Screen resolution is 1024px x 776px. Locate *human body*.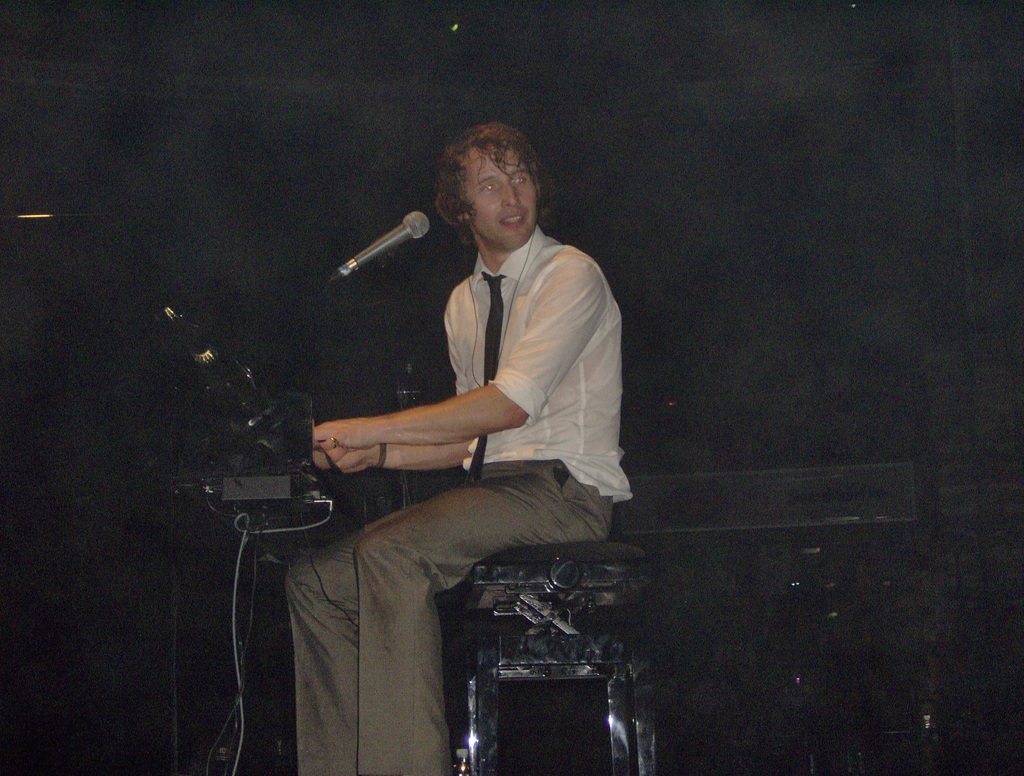
198/129/668/744.
